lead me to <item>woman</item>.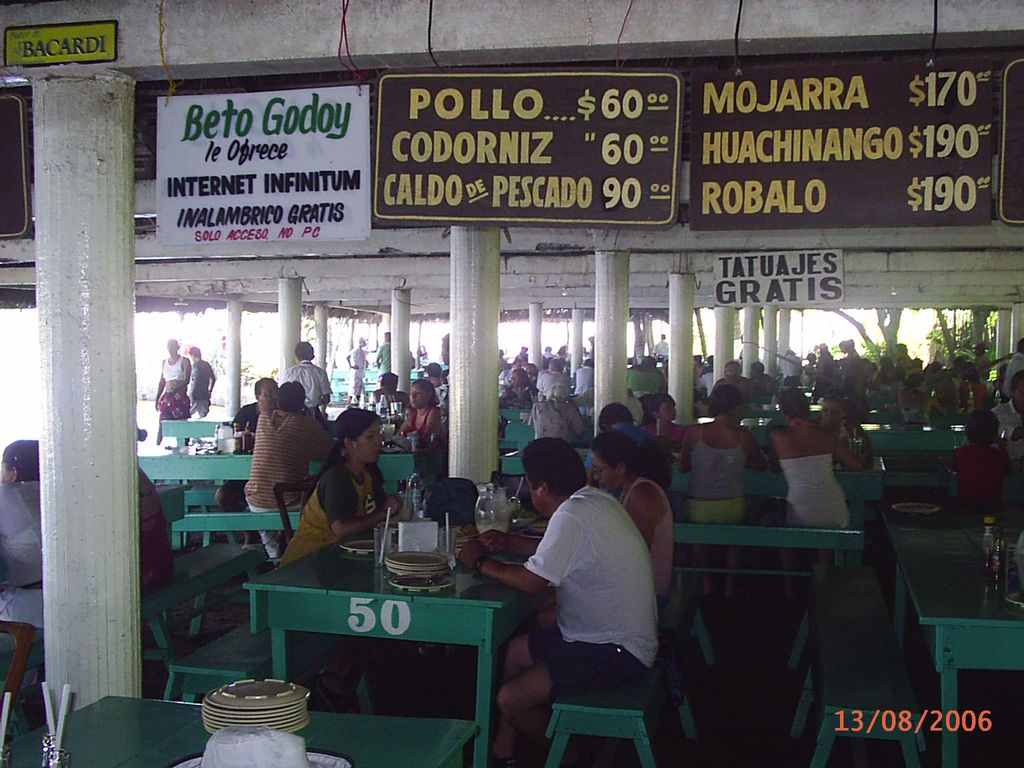
Lead to {"x1": 531, "y1": 429, "x2": 677, "y2": 627}.
